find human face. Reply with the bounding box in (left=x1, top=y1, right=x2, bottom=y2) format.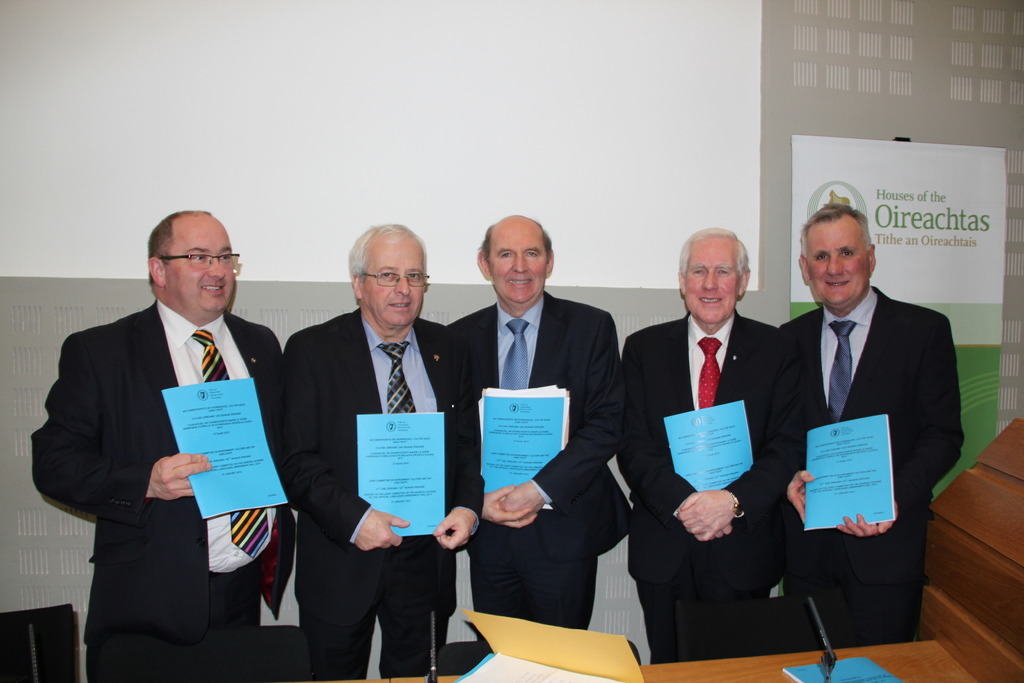
(left=488, top=231, right=543, bottom=303).
